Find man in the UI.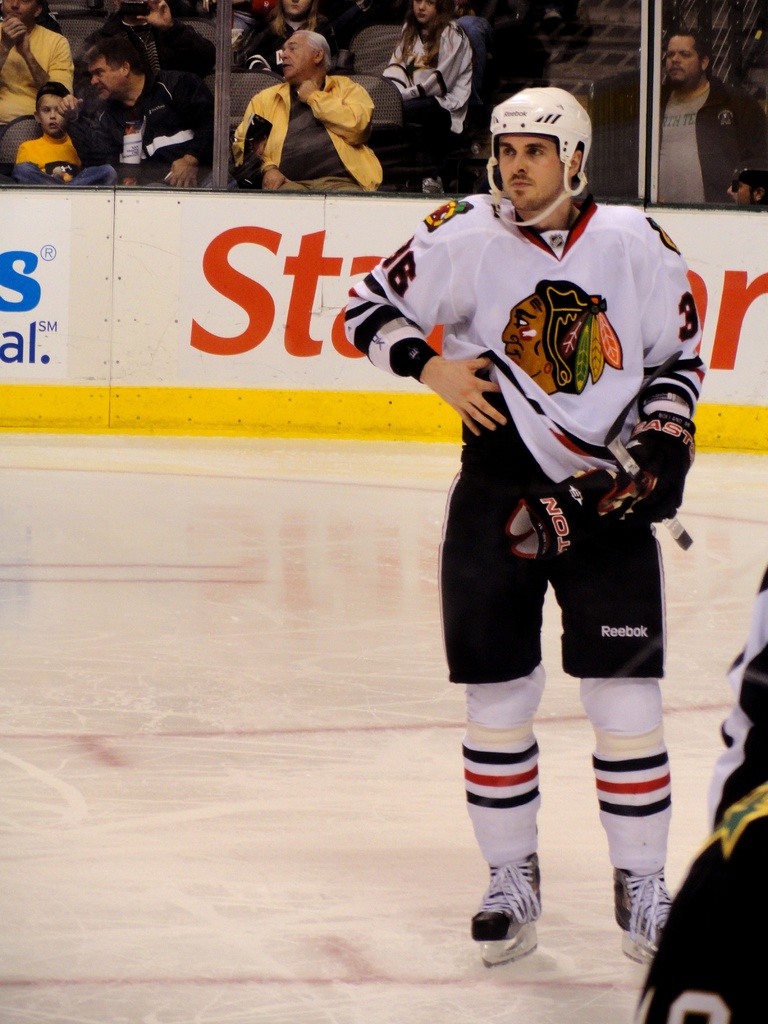
UI element at {"x1": 345, "y1": 90, "x2": 712, "y2": 958}.
